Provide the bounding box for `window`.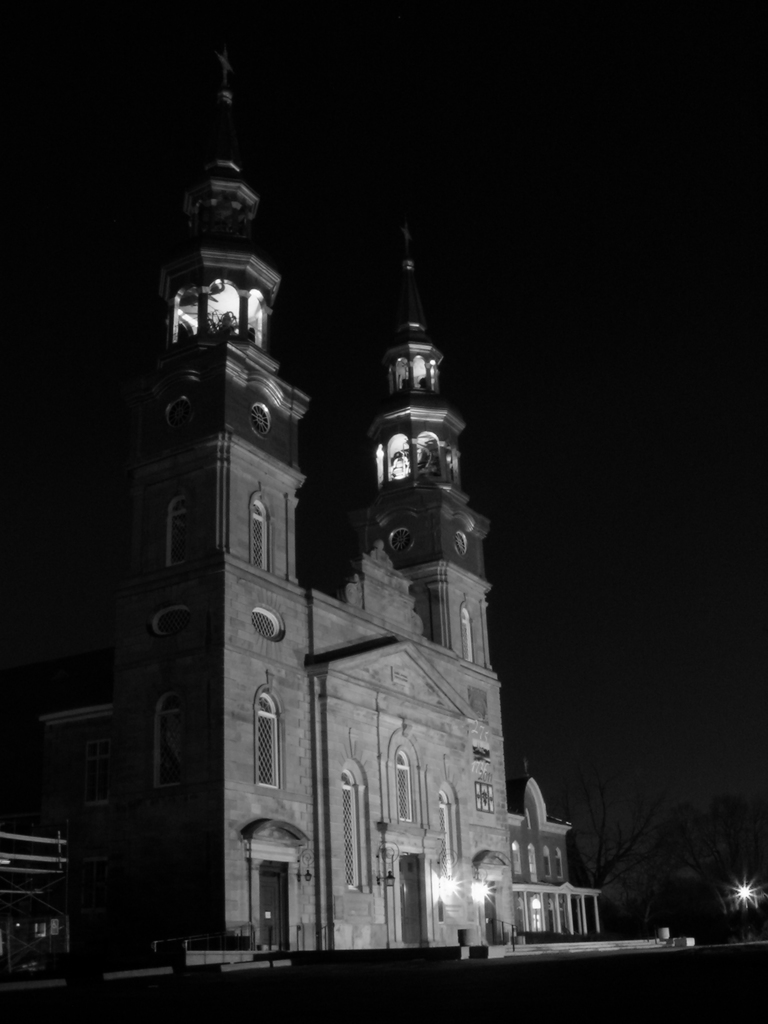
<region>254, 401, 276, 440</region>.
